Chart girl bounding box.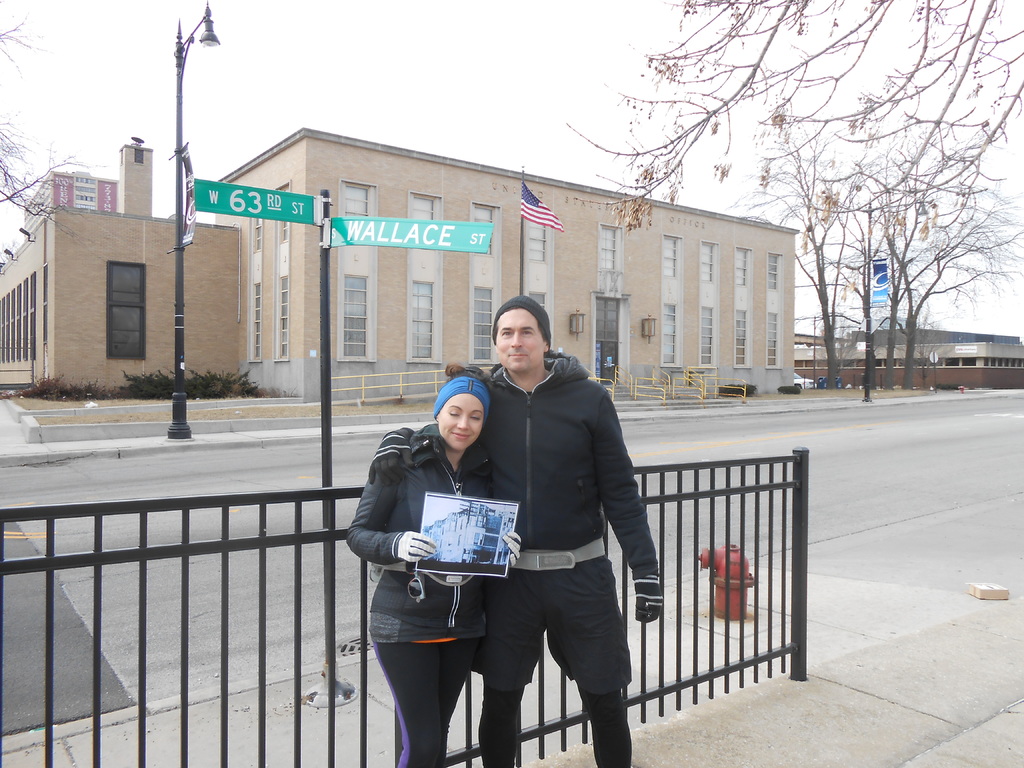
Charted: select_region(338, 369, 527, 767).
